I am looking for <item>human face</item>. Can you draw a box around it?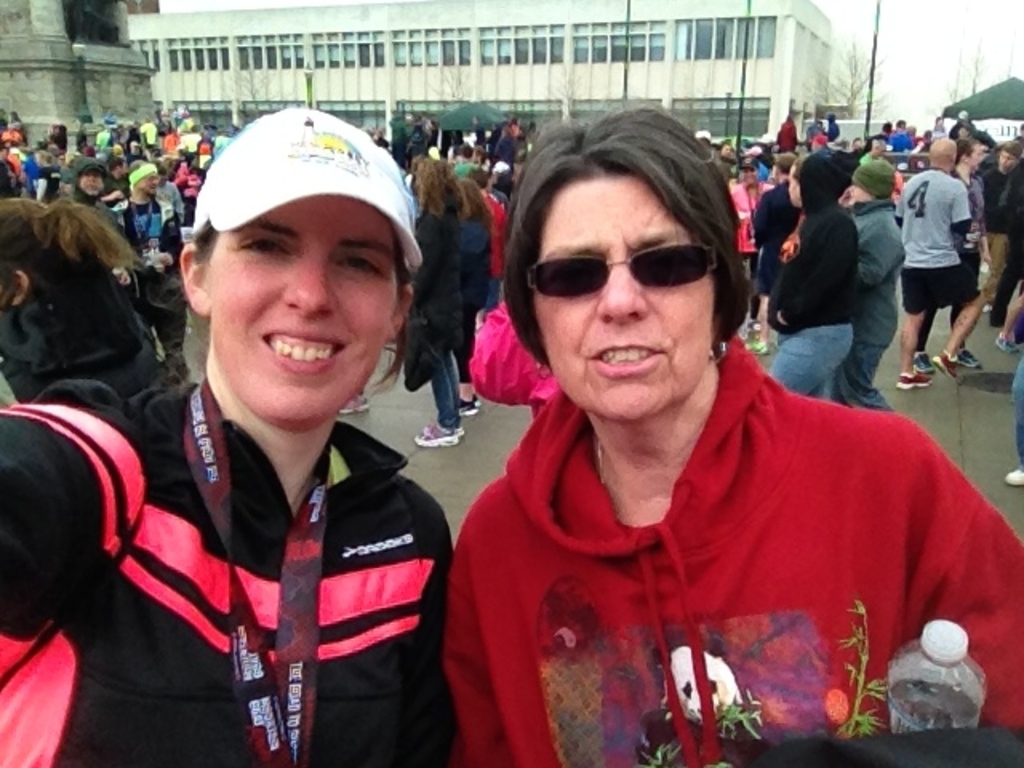
Sure, the bounding box is bbox(213, 221, 389, 424).
